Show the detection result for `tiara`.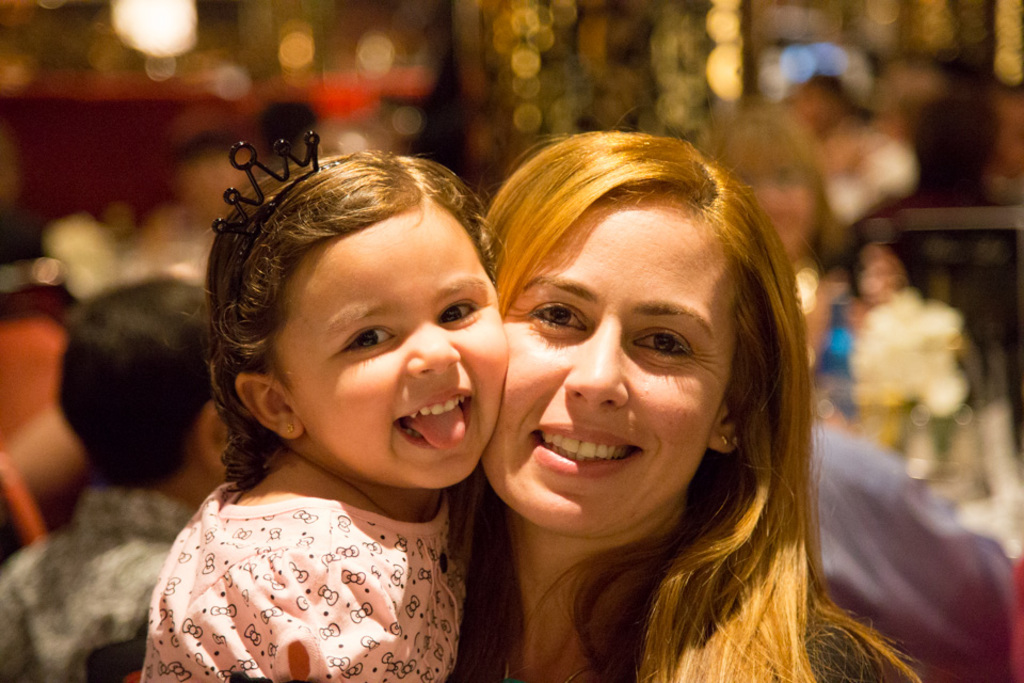
x1=210, y1=131, x2=350, y2=274.
